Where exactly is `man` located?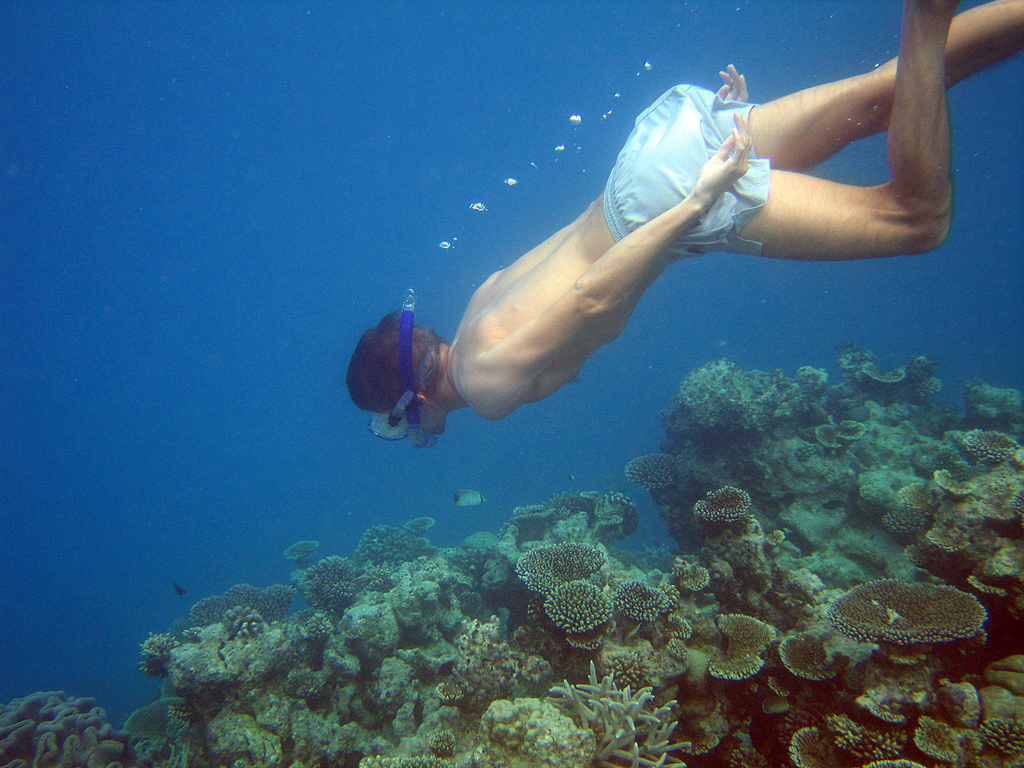
Its bounding box is <region>472, 15, 1007, 407</region>.
